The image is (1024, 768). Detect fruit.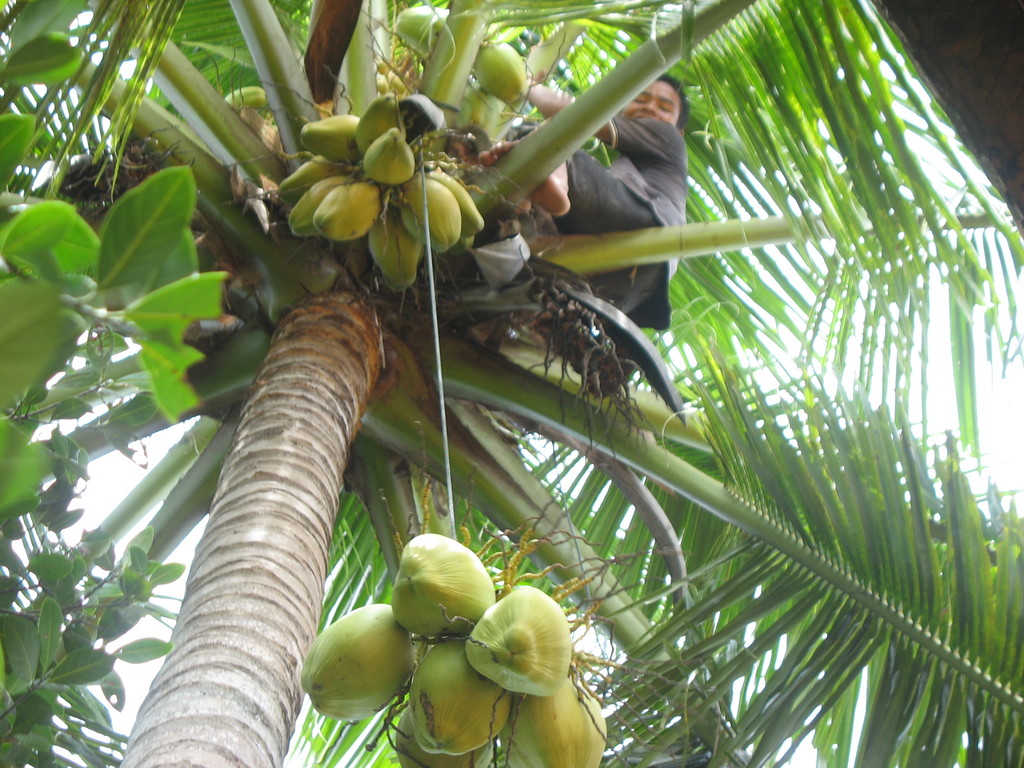
Detection: {"x1": 392, "y1": 4, "x2": 445, "y2": 59}.
